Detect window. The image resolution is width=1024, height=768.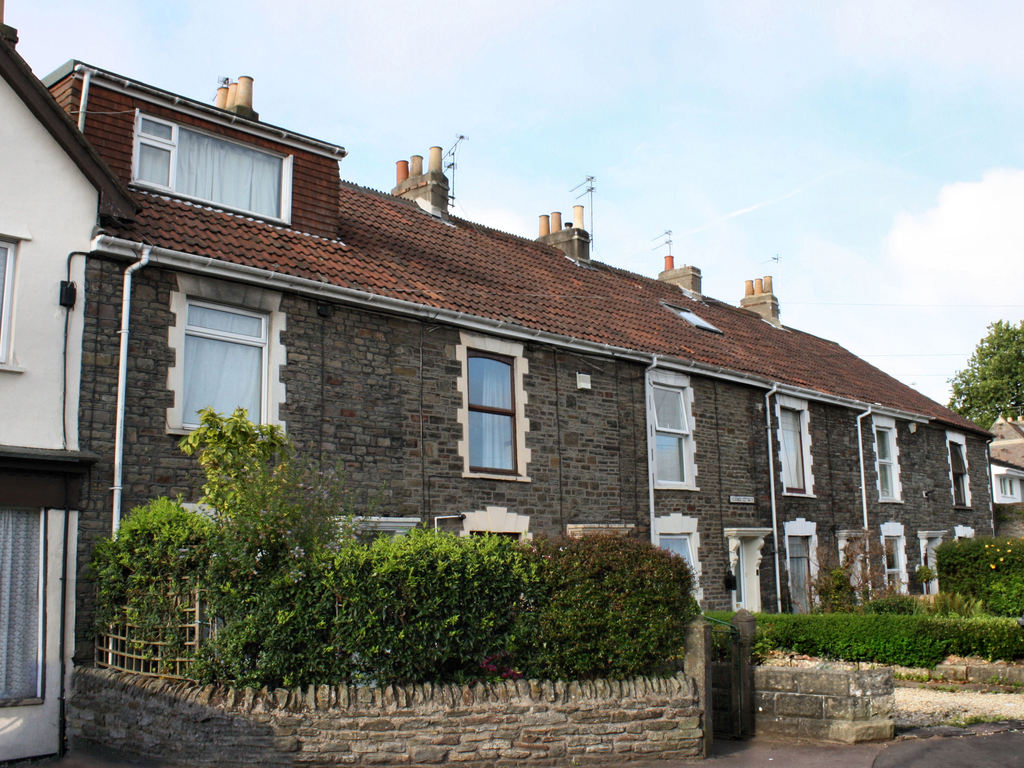
[323,525,404,655].
